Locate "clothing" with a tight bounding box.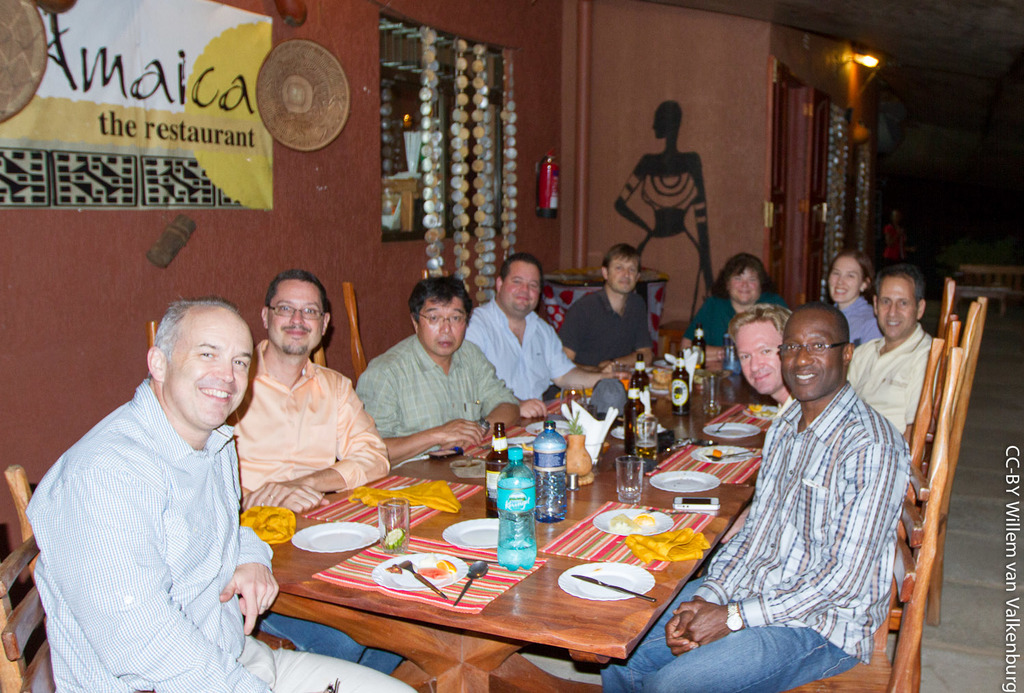
{"left": 689, "top": 285, "right": 788, "bottom": 355}.
